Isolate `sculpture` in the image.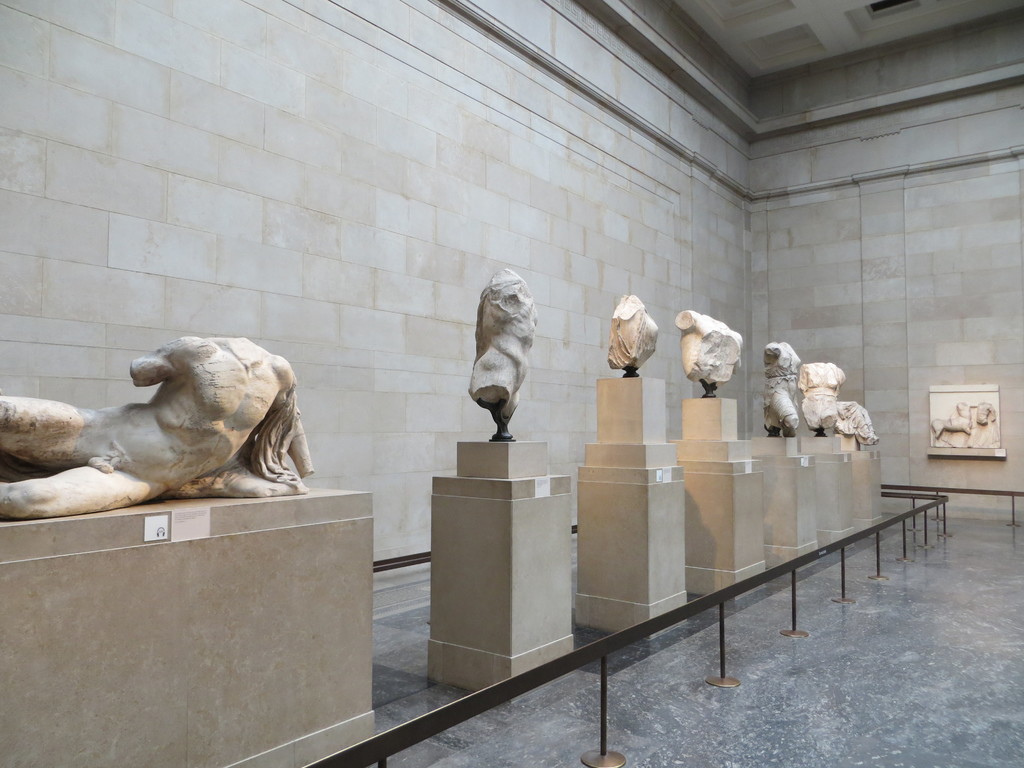
Isolated region: BBox(924, 399, 1007, 449).
